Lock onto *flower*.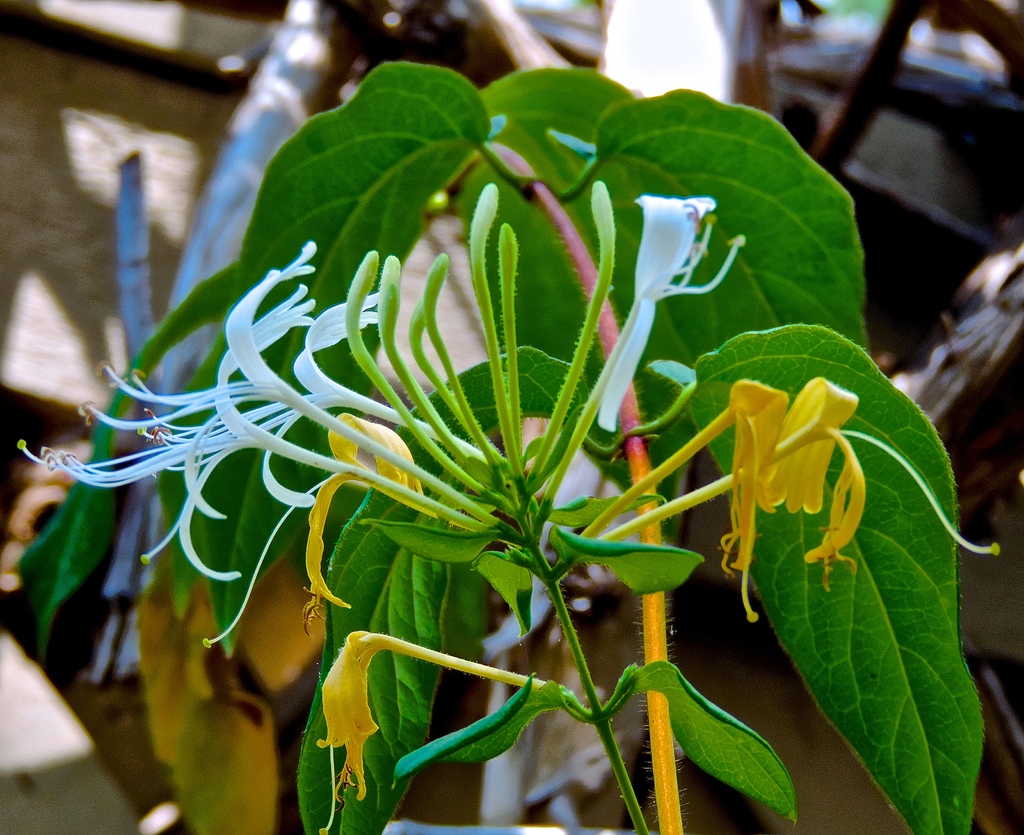
Locked: x1=57, y1=275, x2=433, y2=578.
